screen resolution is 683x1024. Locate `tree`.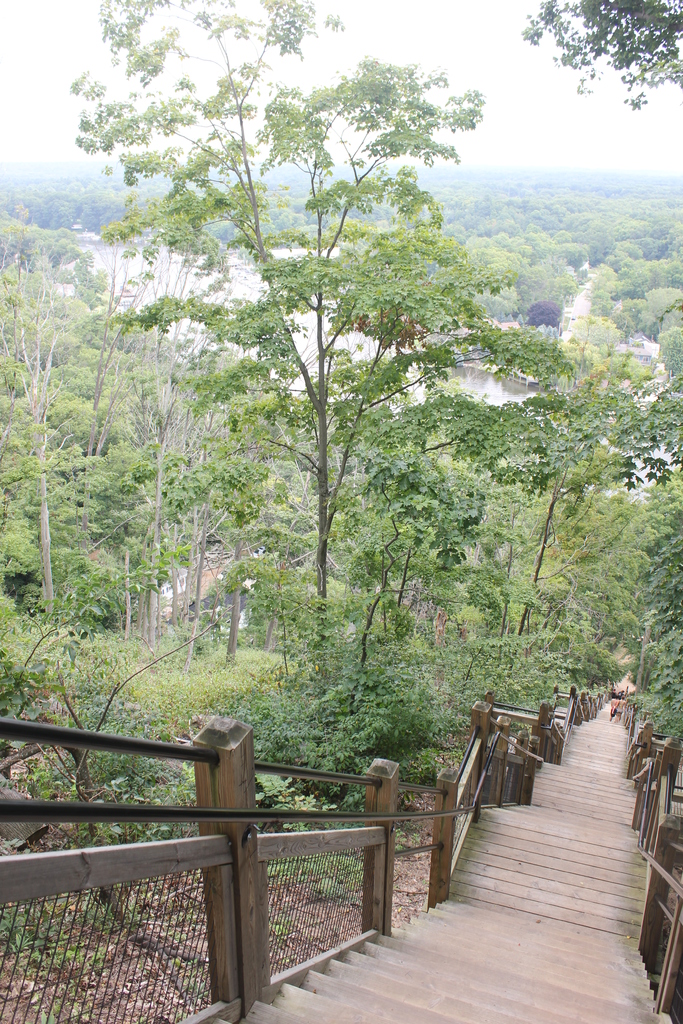
<bbox>0, 435, 125, 643</bbox>.
